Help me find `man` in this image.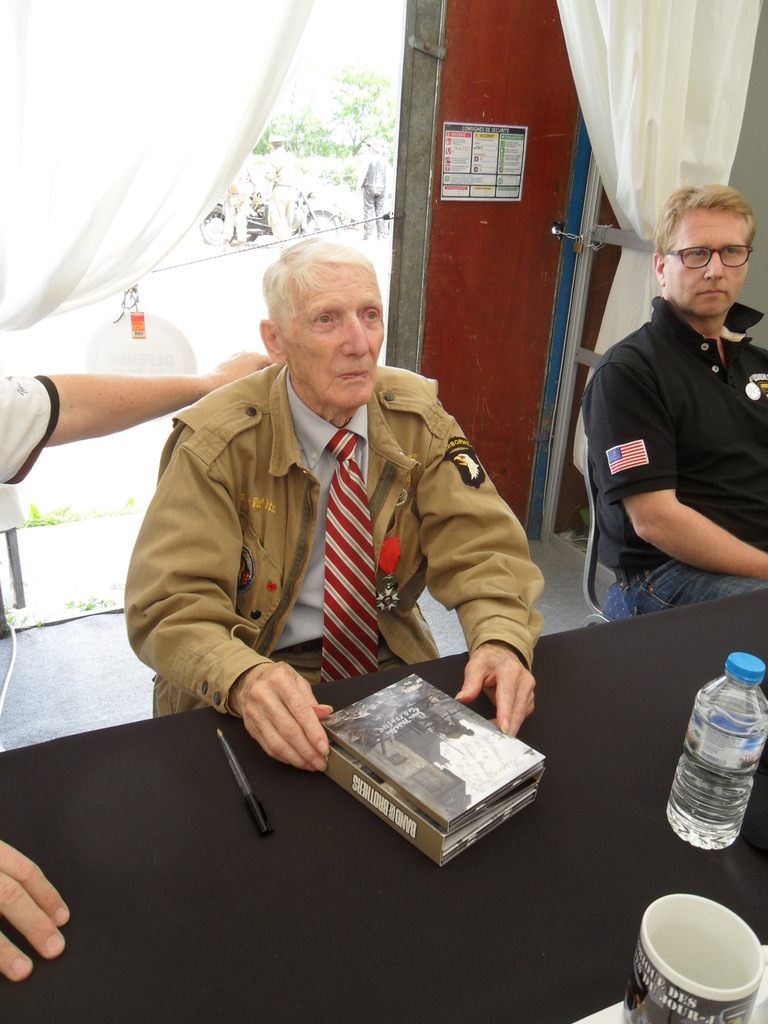
Found it: 257:134:301:244.
